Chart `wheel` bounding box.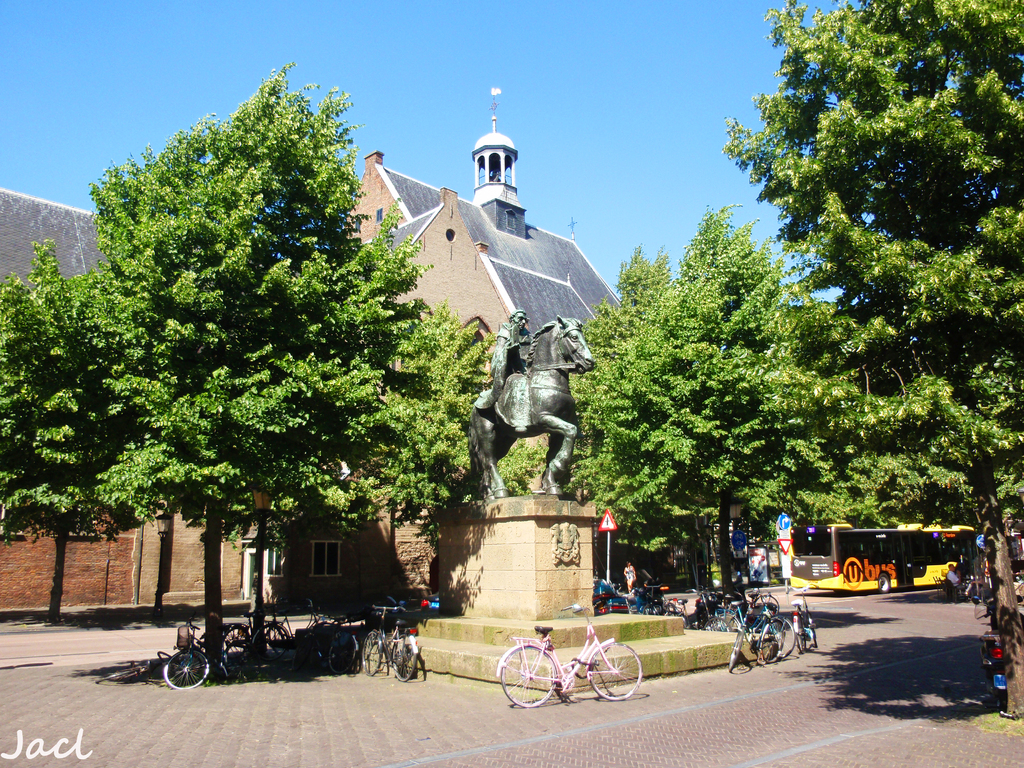
Charted: detection(589, 641, 643, 700).
